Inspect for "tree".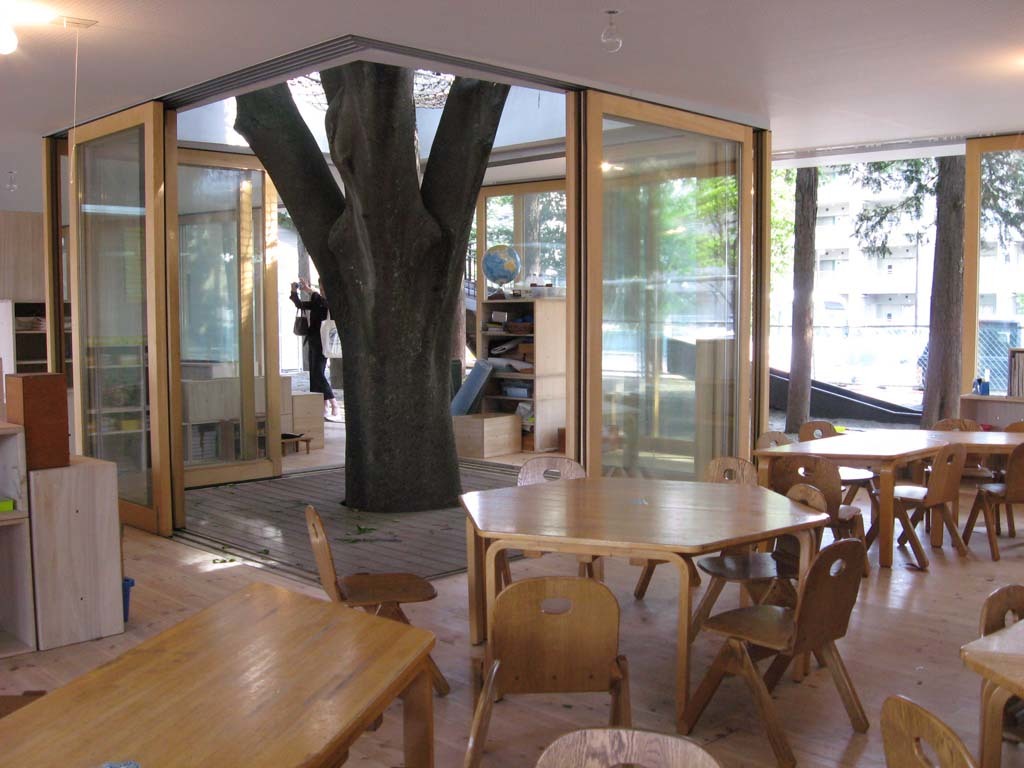
Inspection: <region>839, 151, 1022, 430</region>.
